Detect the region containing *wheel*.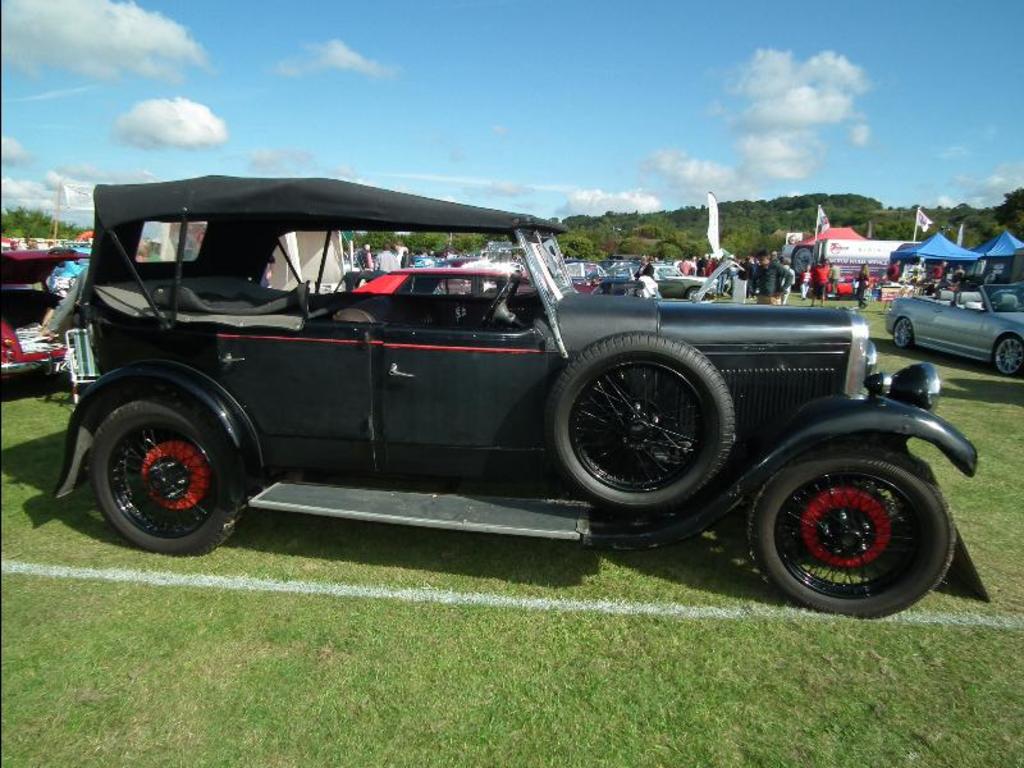
box(87, 398, 247, 556).
